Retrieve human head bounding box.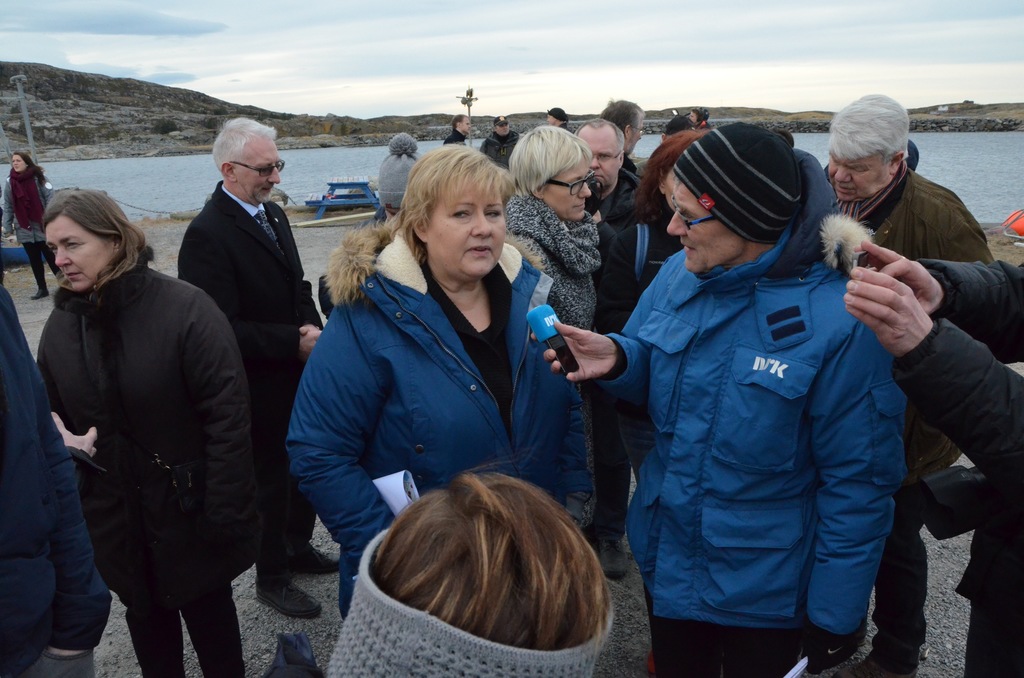
Bounding box: <box>823,91,911,202</box>.
